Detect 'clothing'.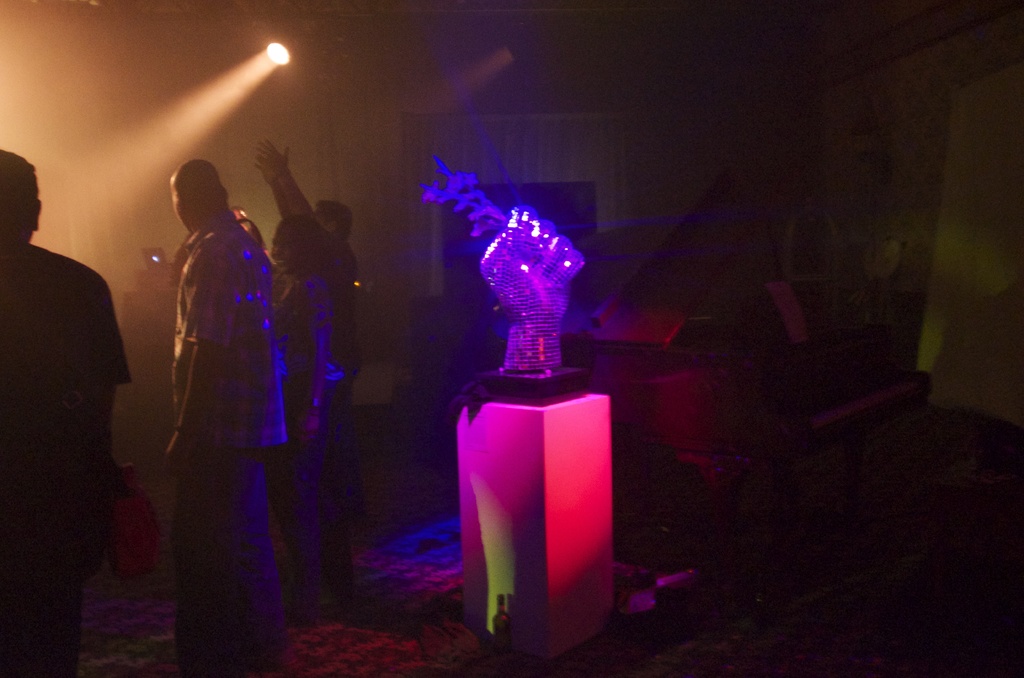
Detected at locate(325, 236, 362, 509).
